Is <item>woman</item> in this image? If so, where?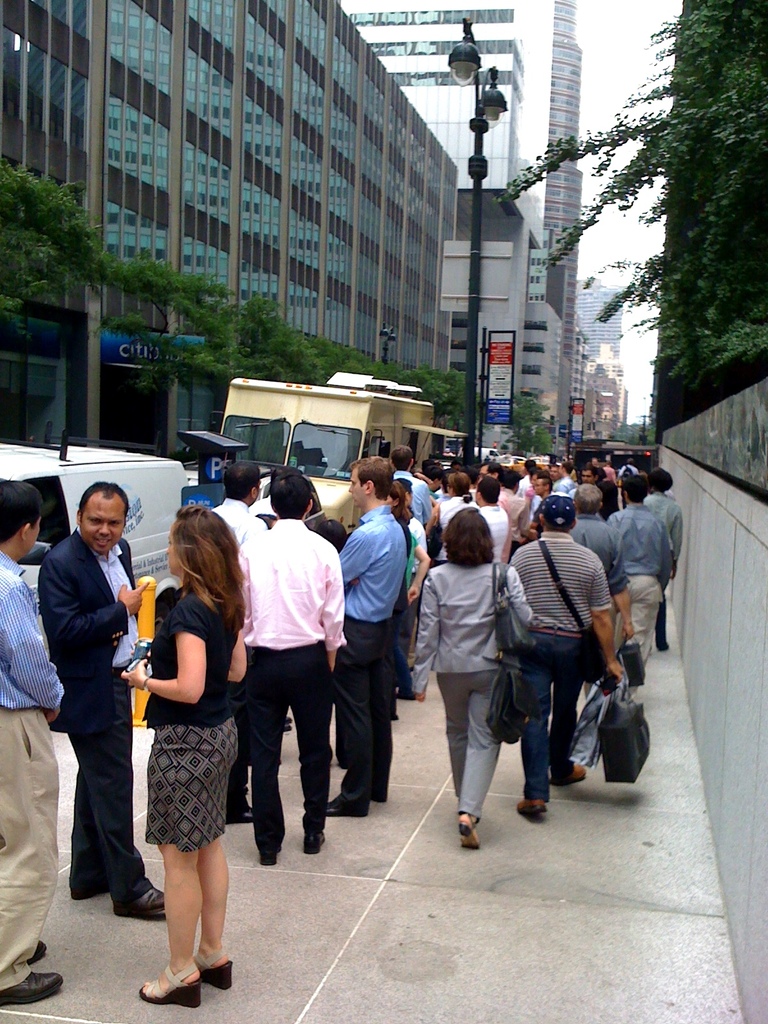
Yes, at <box>129,495,246,991</box>.
